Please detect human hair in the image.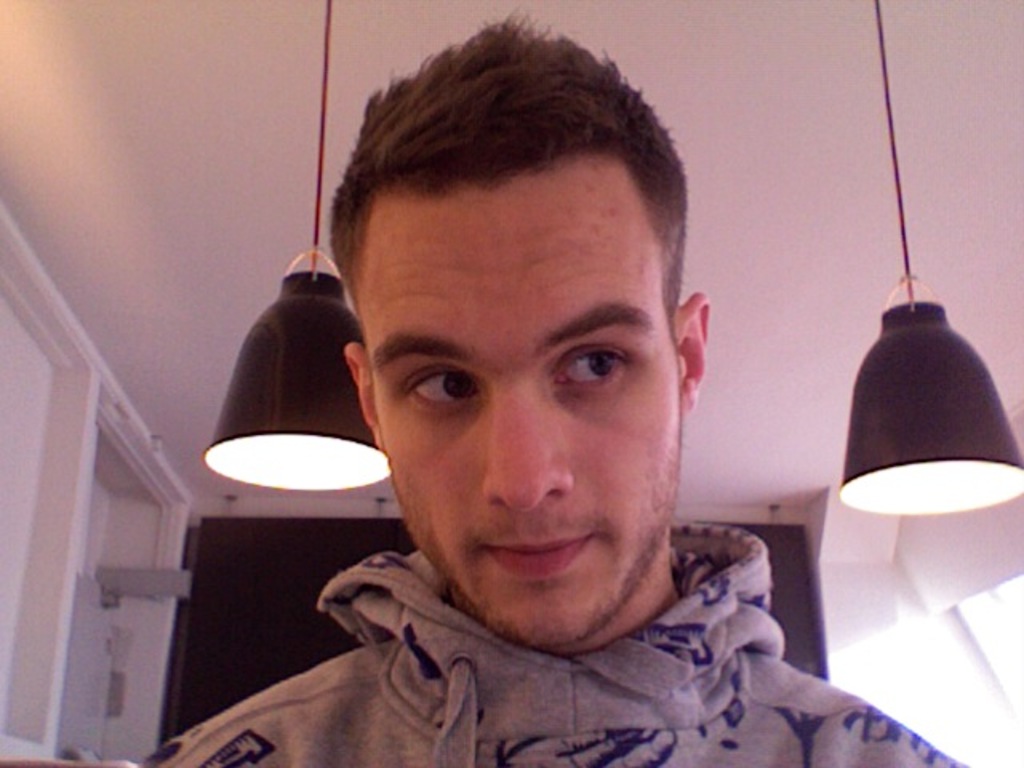
select_region(328, 10, 694, 342).
